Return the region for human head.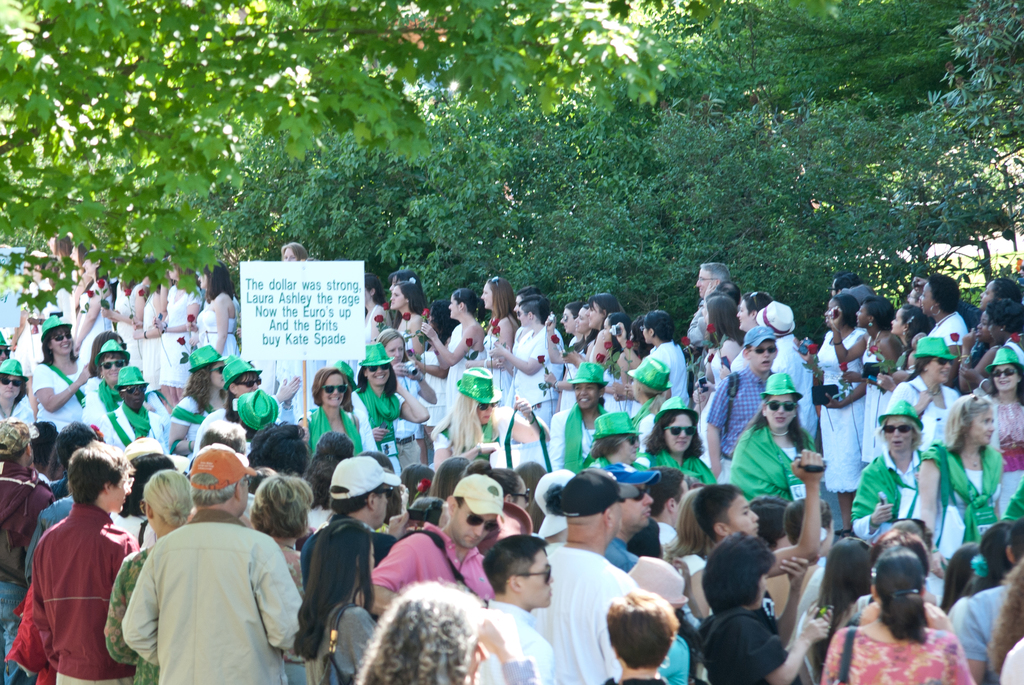
Rect(874, 546, 921, 608).
